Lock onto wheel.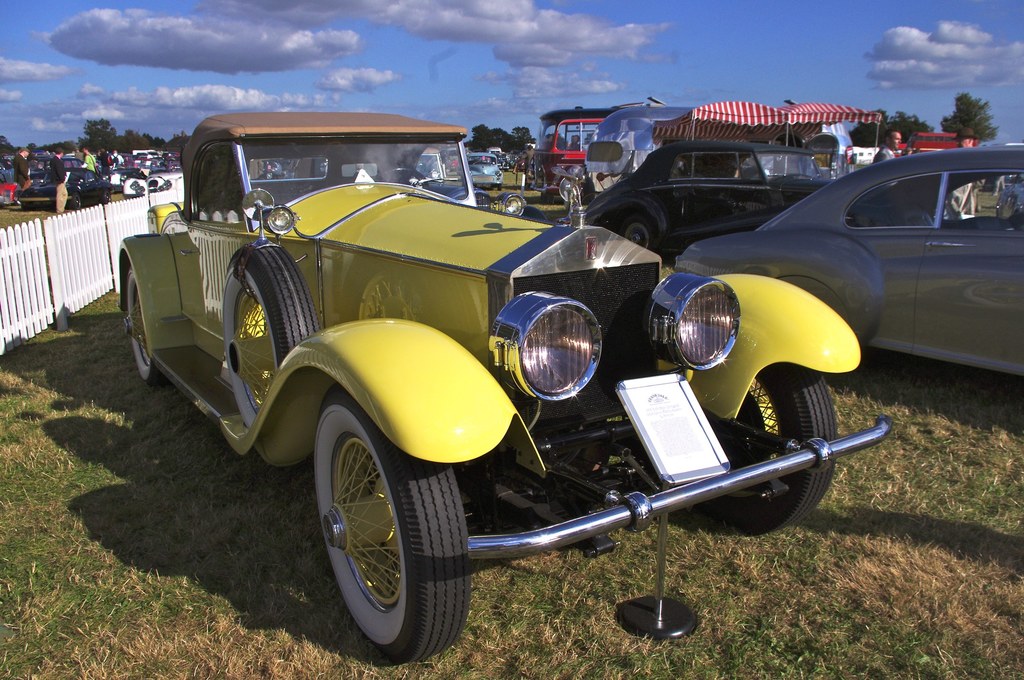
Locked: 102, 190, 110, 203.
